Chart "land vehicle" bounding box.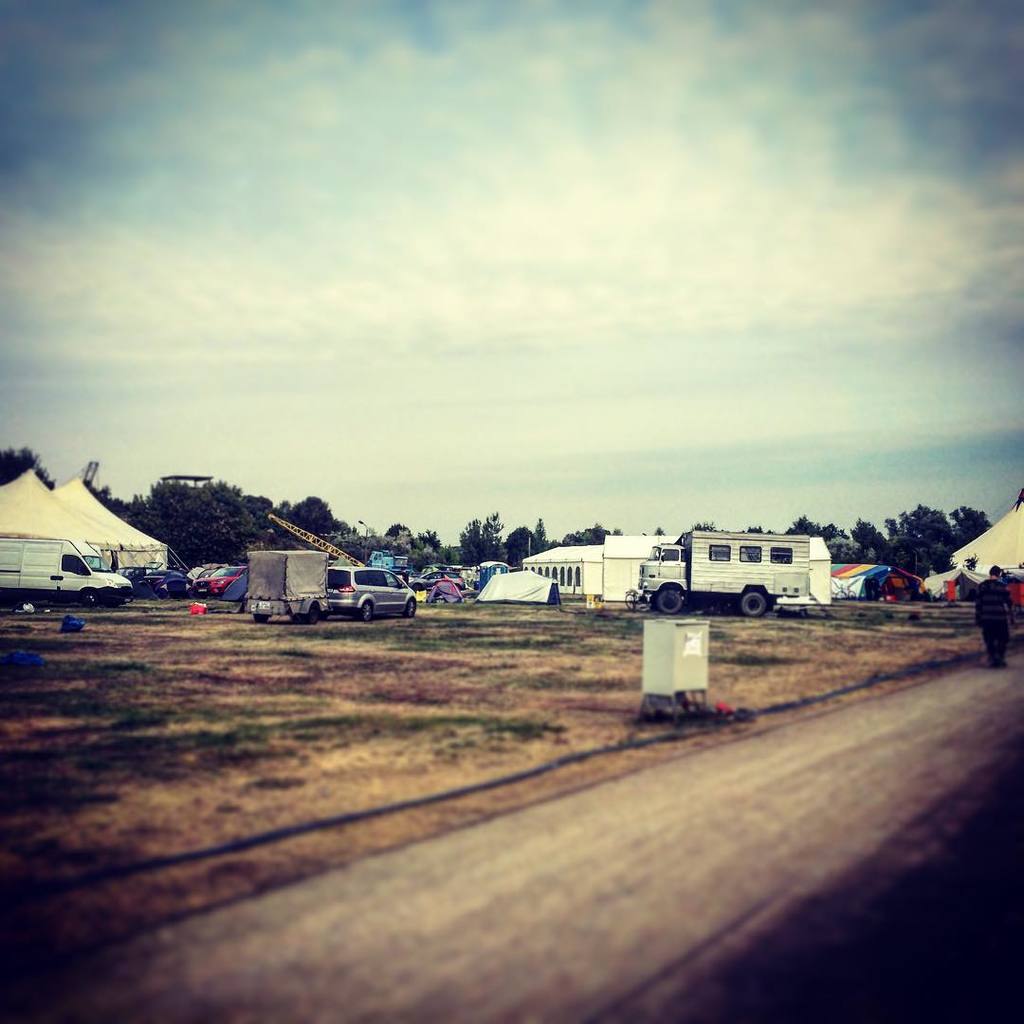
Charted: crop(0, 535, 135, 606).
